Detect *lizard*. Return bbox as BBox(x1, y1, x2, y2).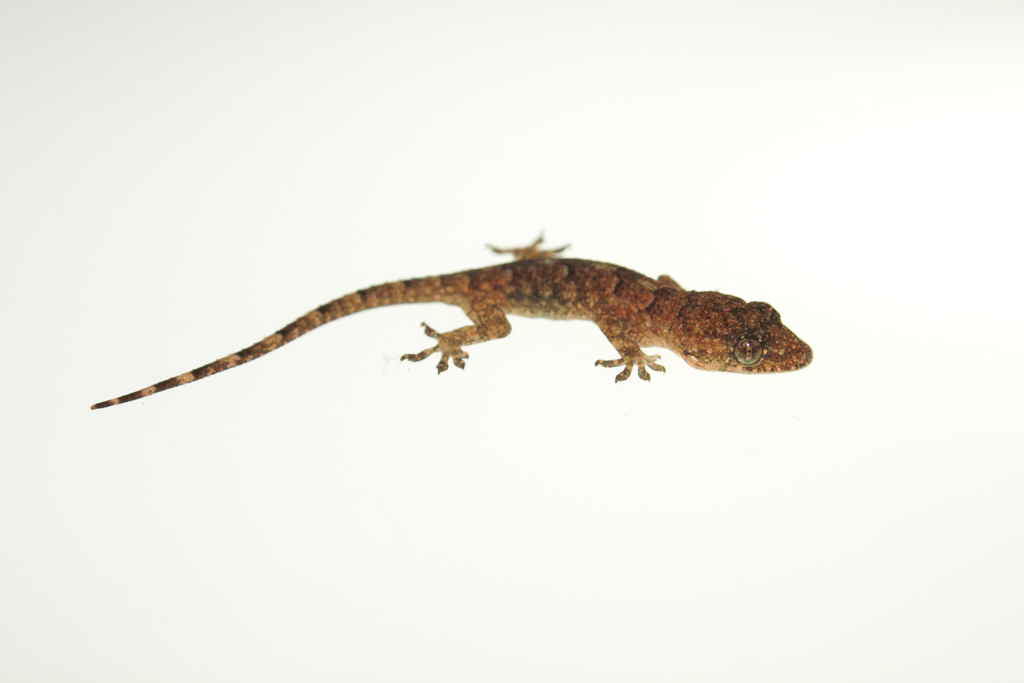
BBox(92, 233, 810, 409).
